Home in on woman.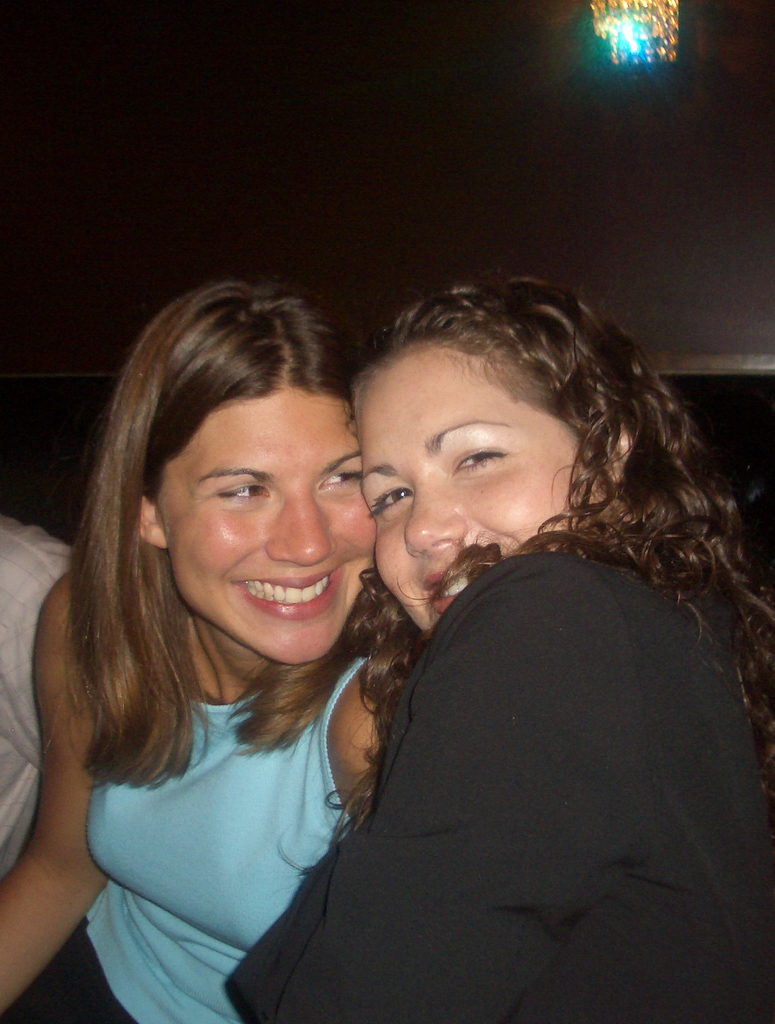
Homed in at (227, 277, 774, 1023).
